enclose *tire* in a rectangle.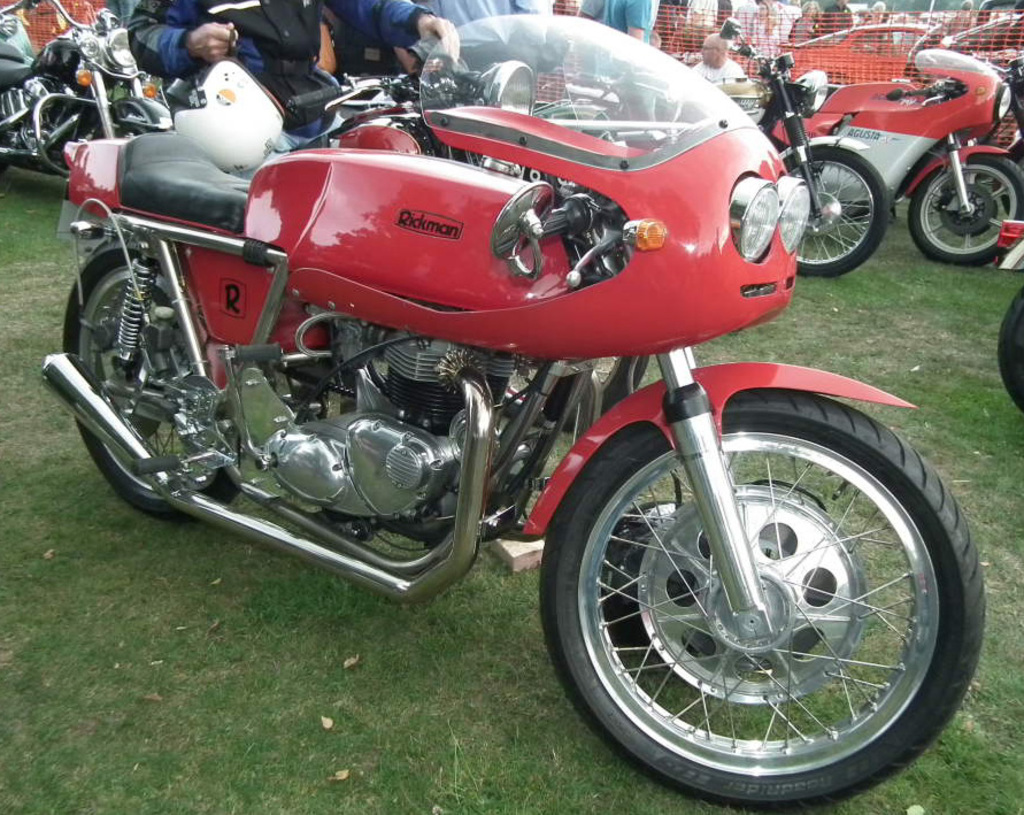
x1=547, y1=397, x2=953, y2=809.
